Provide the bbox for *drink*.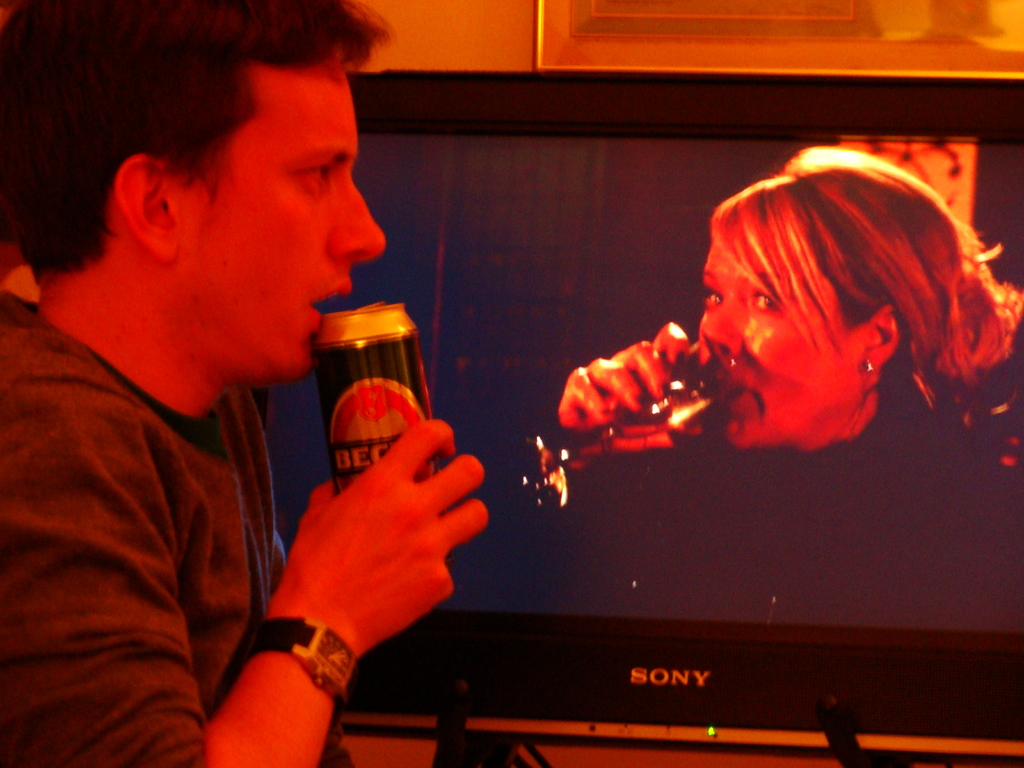
<region>315, 310, 467, 503</region>.
